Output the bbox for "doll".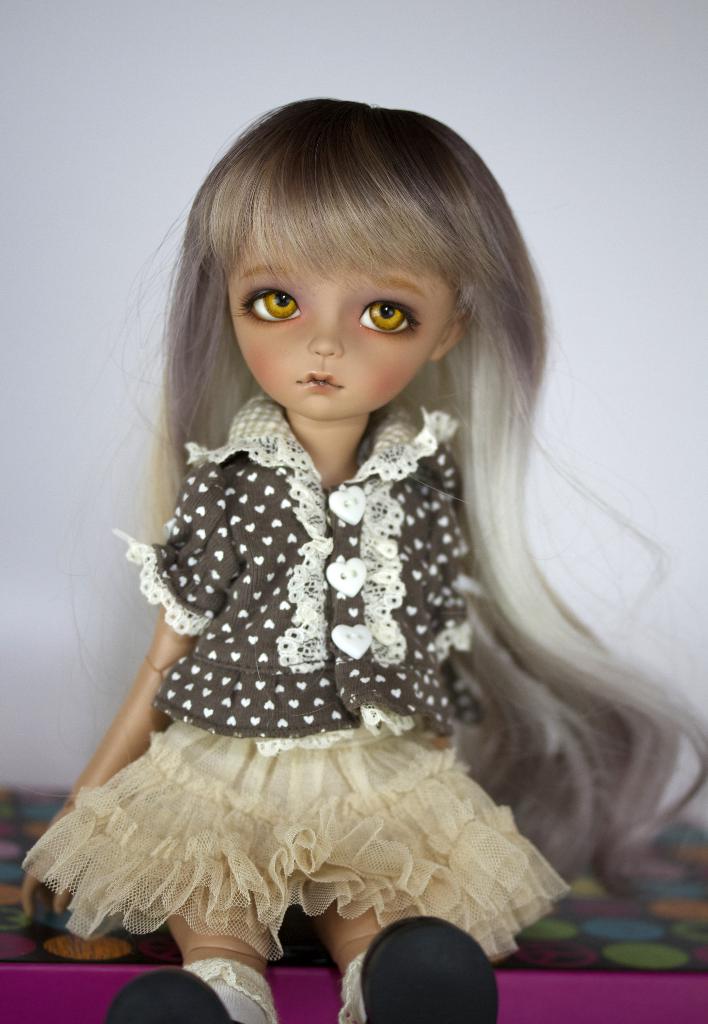
bbox=(8, 83, 707, 1023).
